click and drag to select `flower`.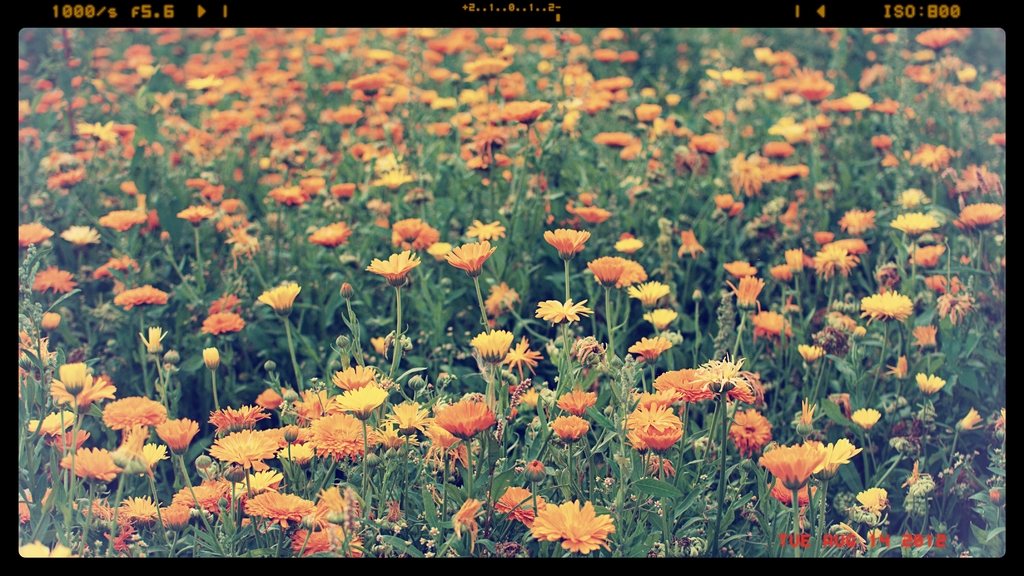
Selection: left=528, top=499, right=615, bottom=551.
